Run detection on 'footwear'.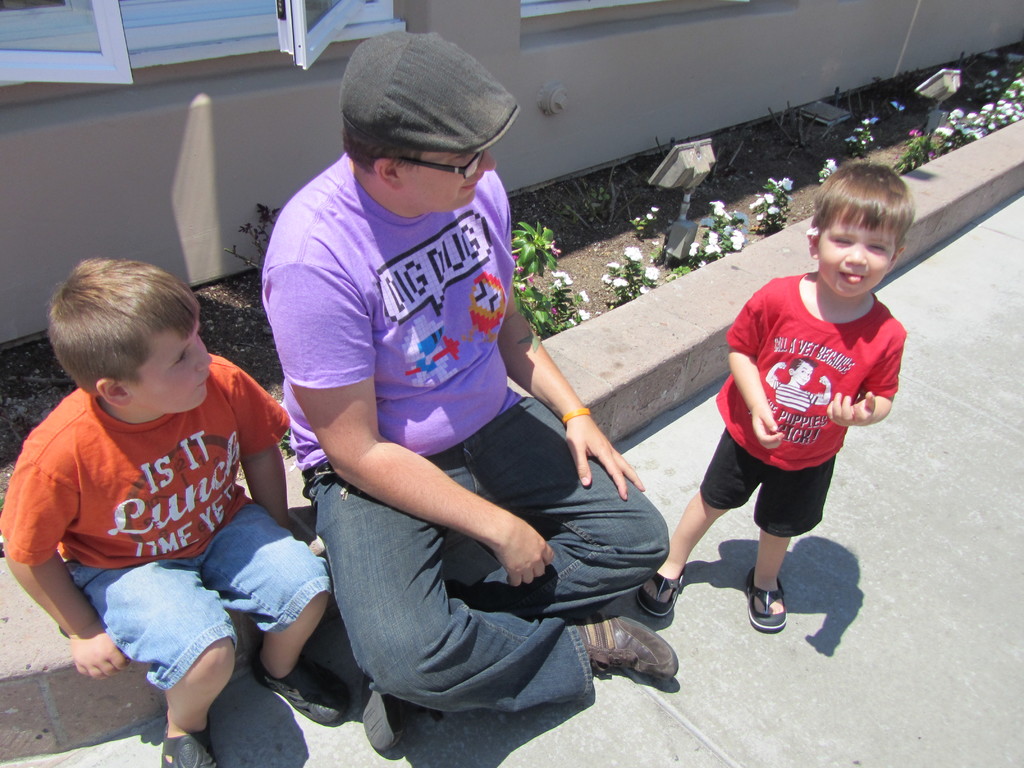
Result: x1=579, y1=615, x2=671, y2=673.
